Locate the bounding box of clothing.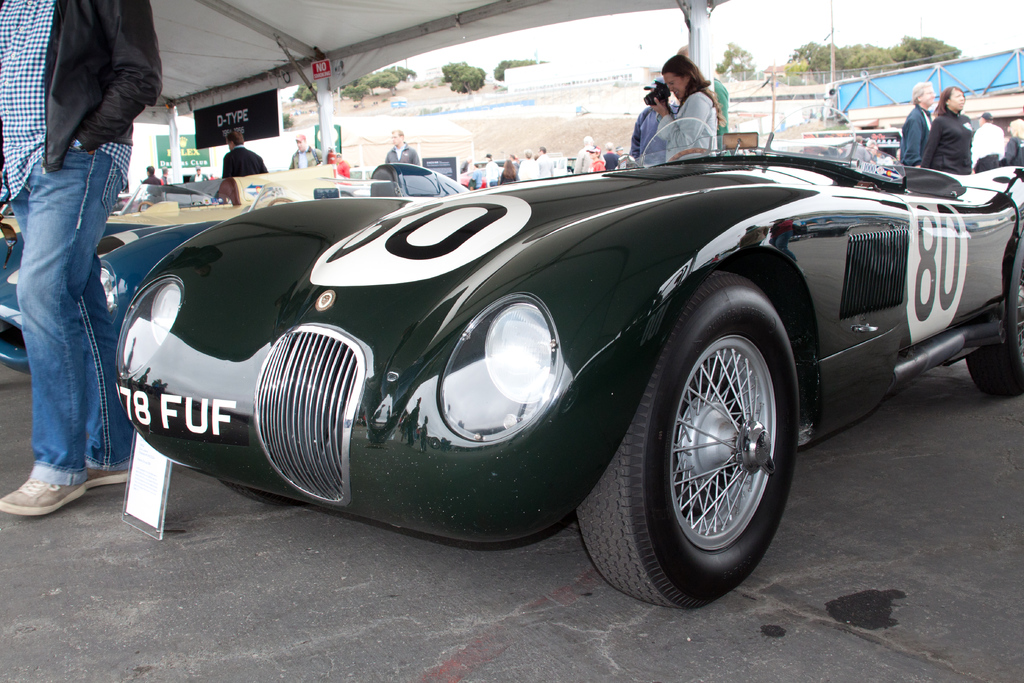
Bounding box: detection(220, 142, 271, 178).
